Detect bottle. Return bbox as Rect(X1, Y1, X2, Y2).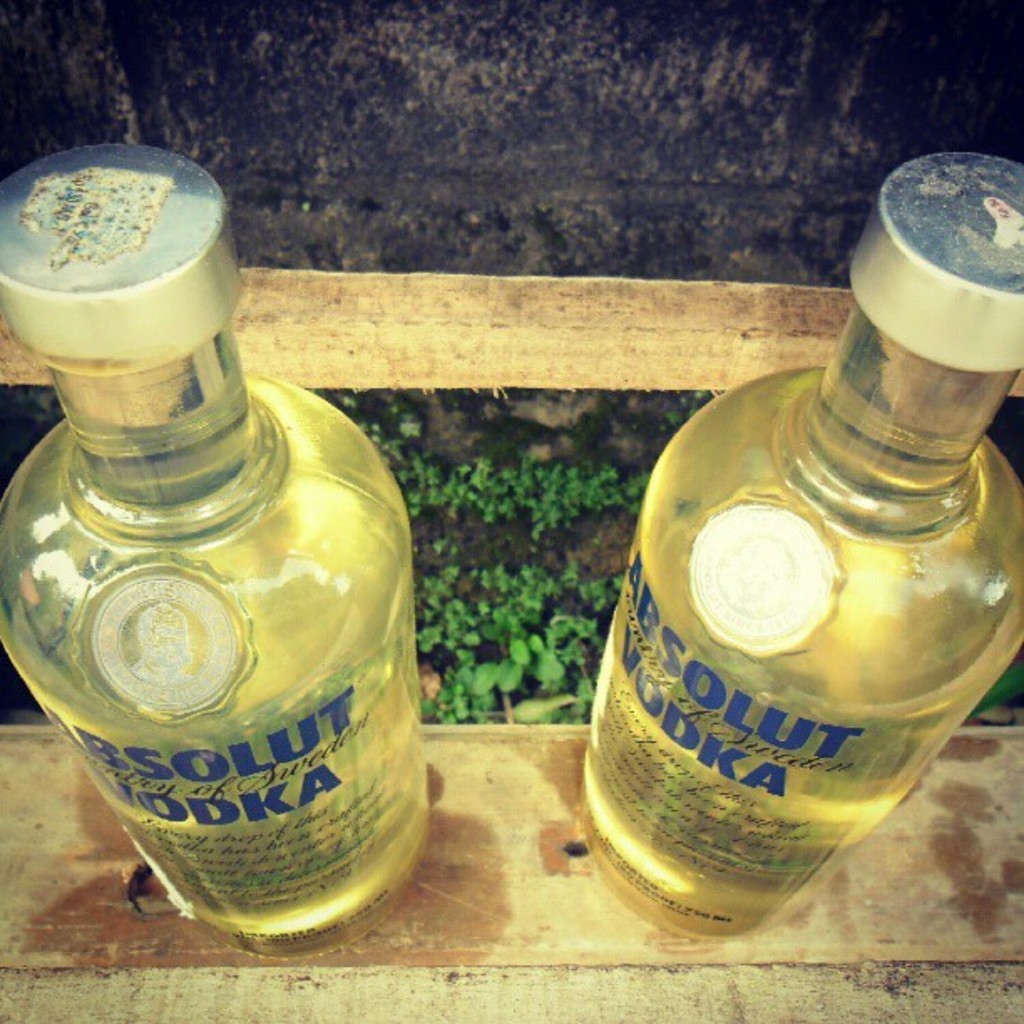
Rect(584, 151, 1022, 940).
